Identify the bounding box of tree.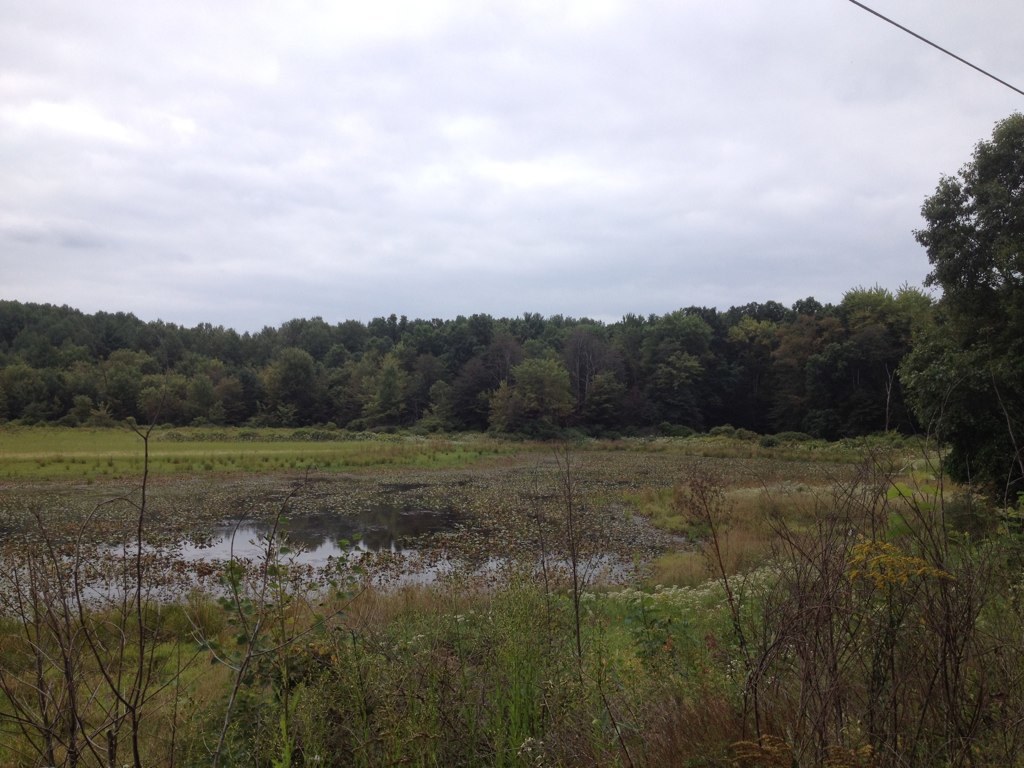
[0, 346, 51, 421].
